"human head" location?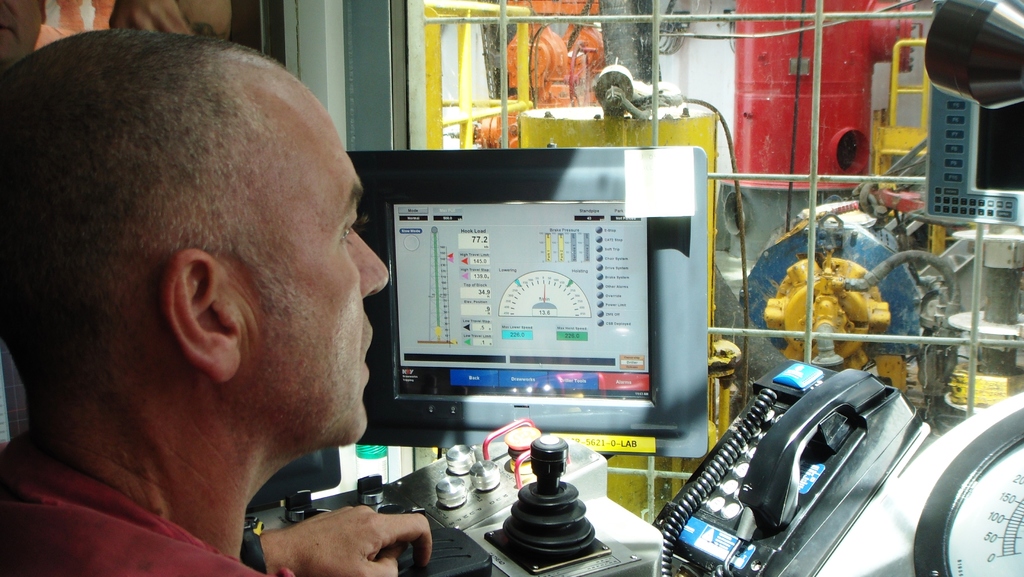
(x1=0, y1=24, x2=403, y2=574)
